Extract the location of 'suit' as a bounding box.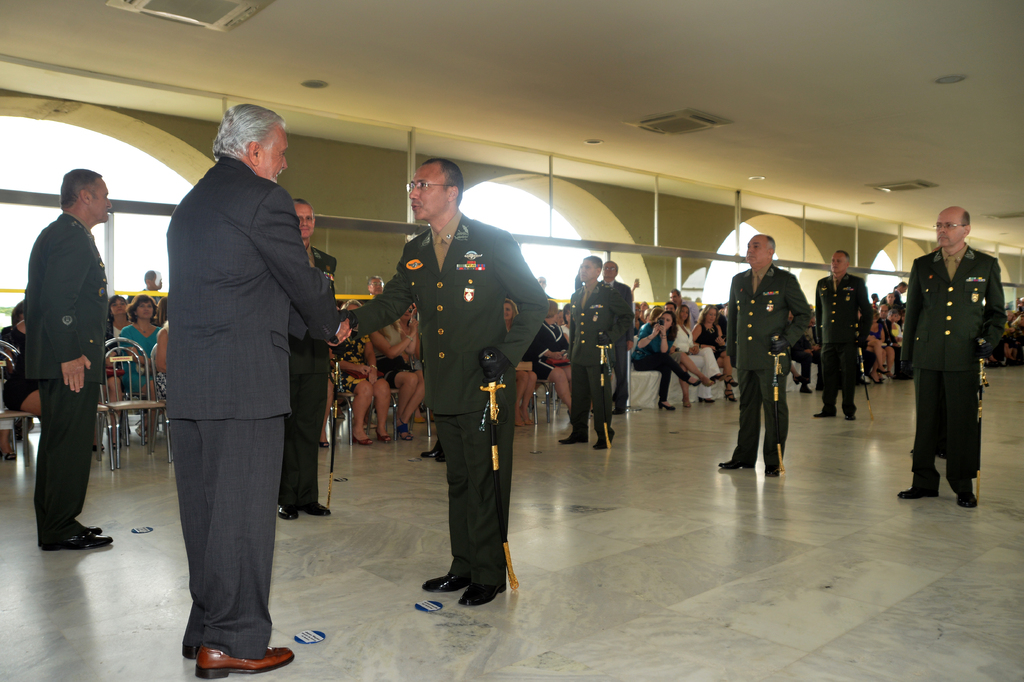
bbox(529, 325, 566, 379).
